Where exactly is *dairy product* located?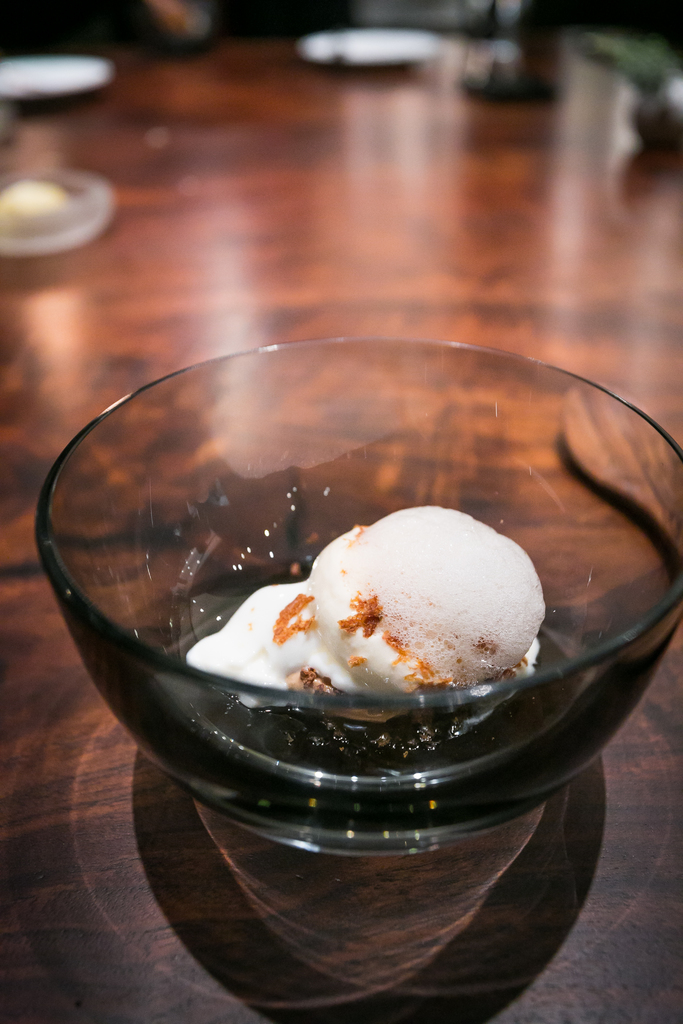
Its bounding box is BBox(184, 509, 548, 705).
